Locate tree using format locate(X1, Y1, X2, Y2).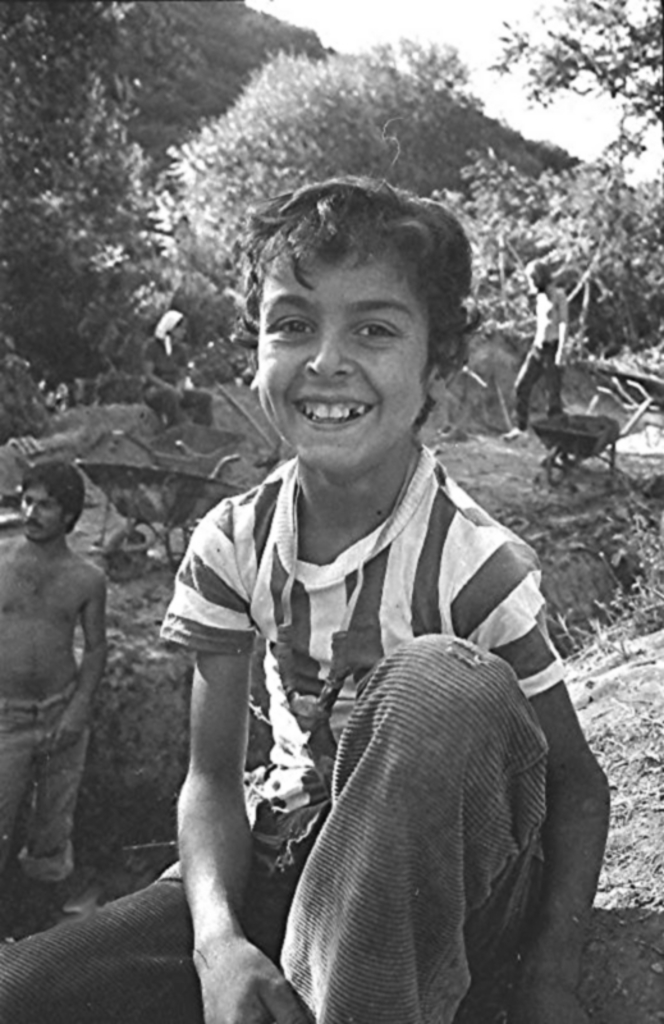
locate(477, 0, 663, 137).
